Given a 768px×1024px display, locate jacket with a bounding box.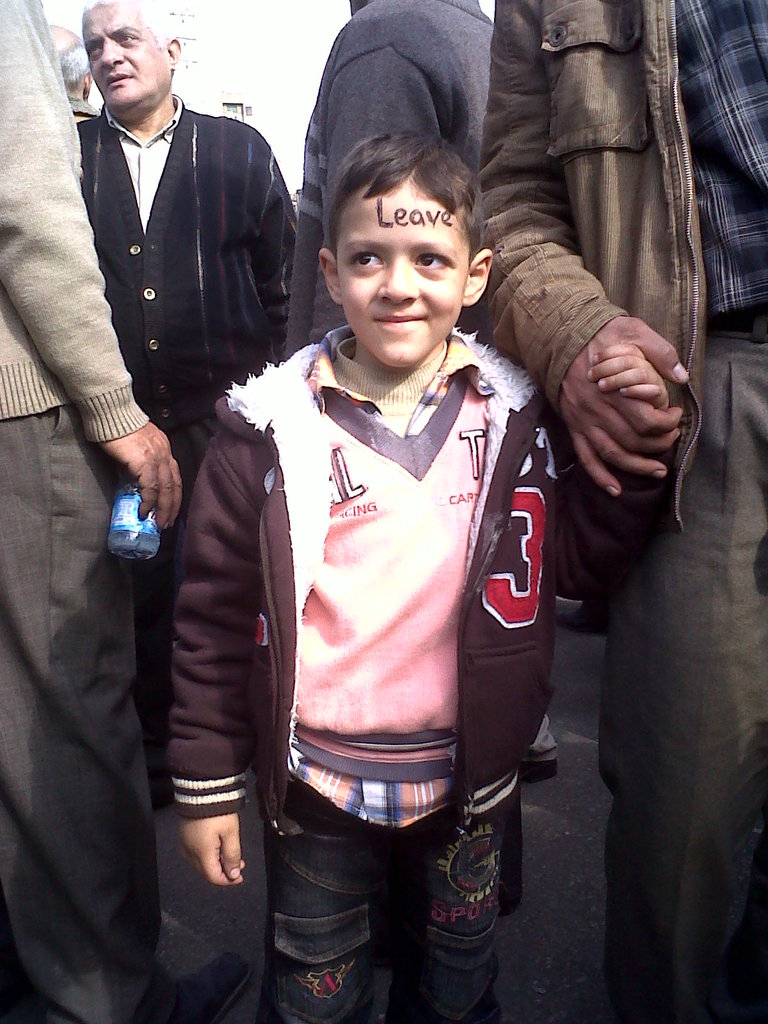
Located: select_region(474, 0, 707, 531).
